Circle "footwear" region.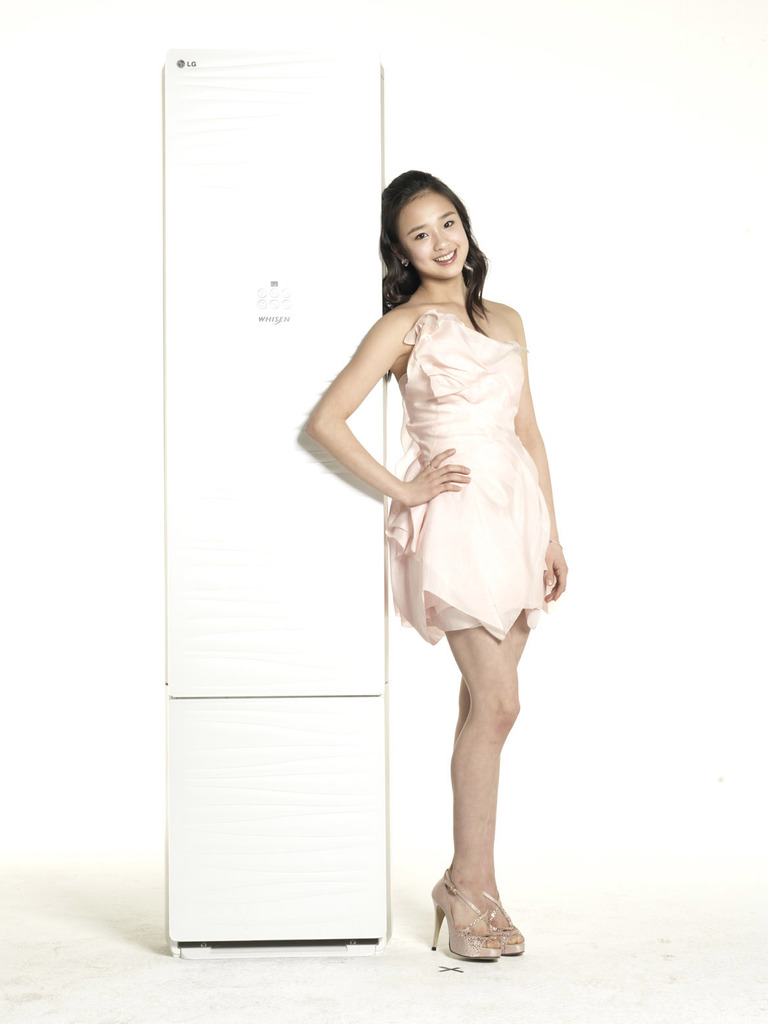
Region: {"x1": 425, "y1": 860, "x2": 506, "y2": 970}.
